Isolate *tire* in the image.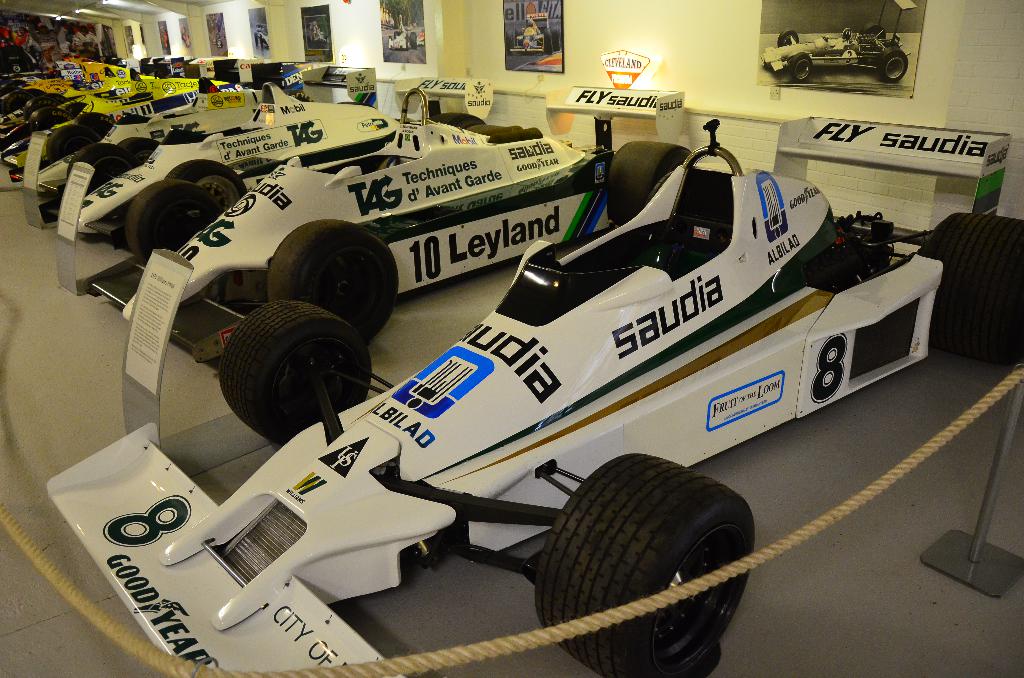
Isolated region: [x1=13, y1=65, x2=24, y2=73].
